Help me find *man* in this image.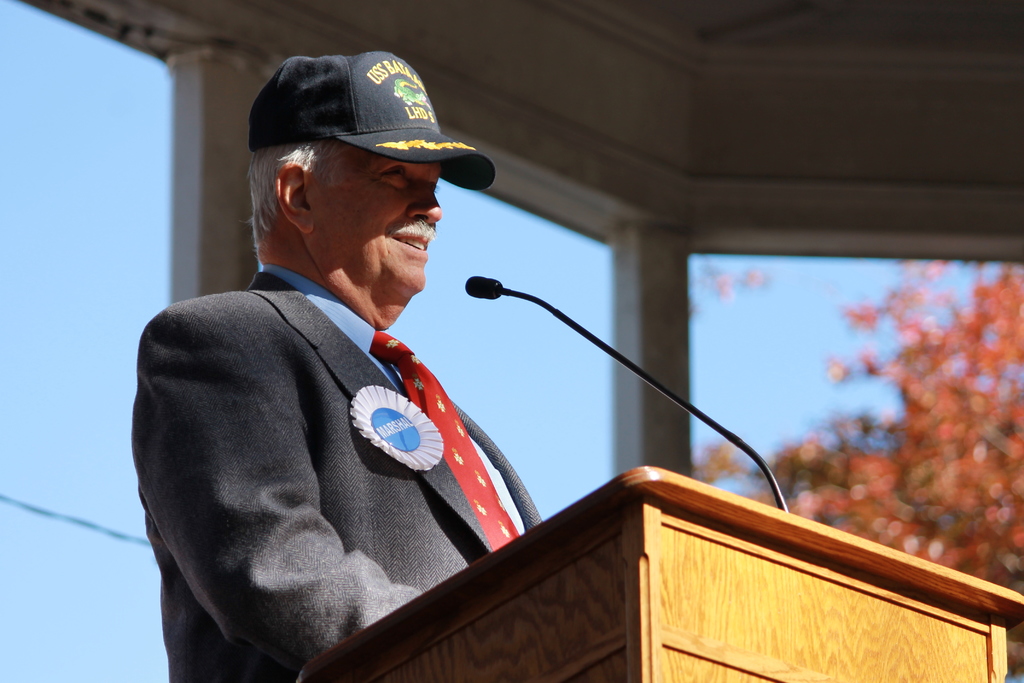
Found it: [left=139, top=71, right=550, bottom=679].
